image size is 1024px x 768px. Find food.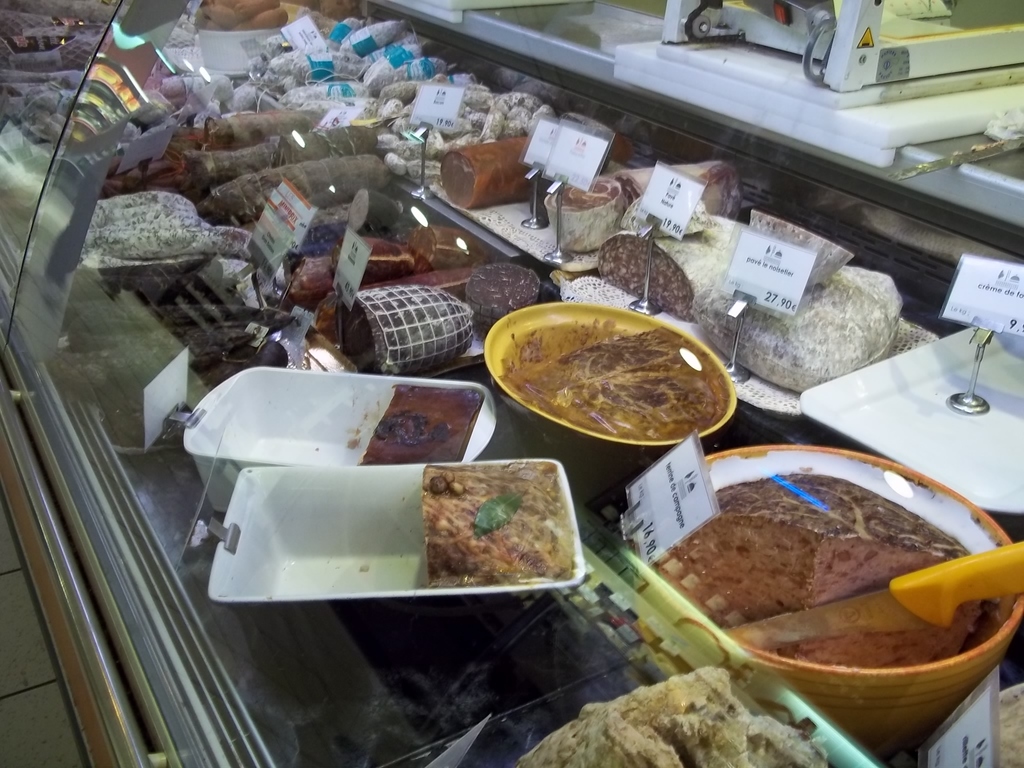
(x1=415, y1=463, x2=576, y2=582).
